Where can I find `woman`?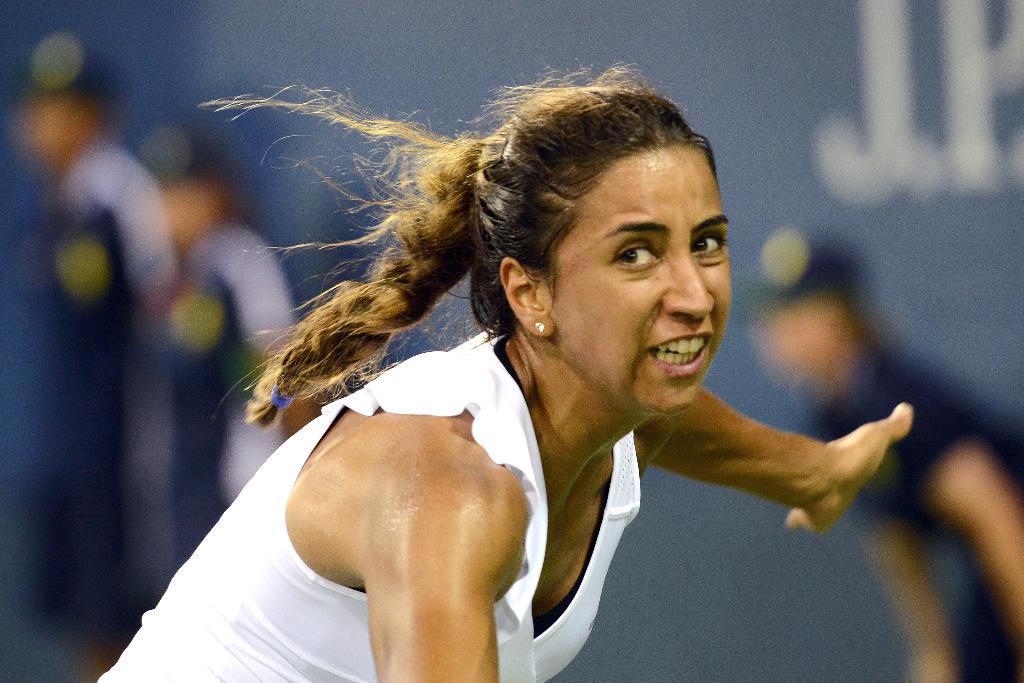
You can find it at [left=156, top=84, right=794, bottom=680].
